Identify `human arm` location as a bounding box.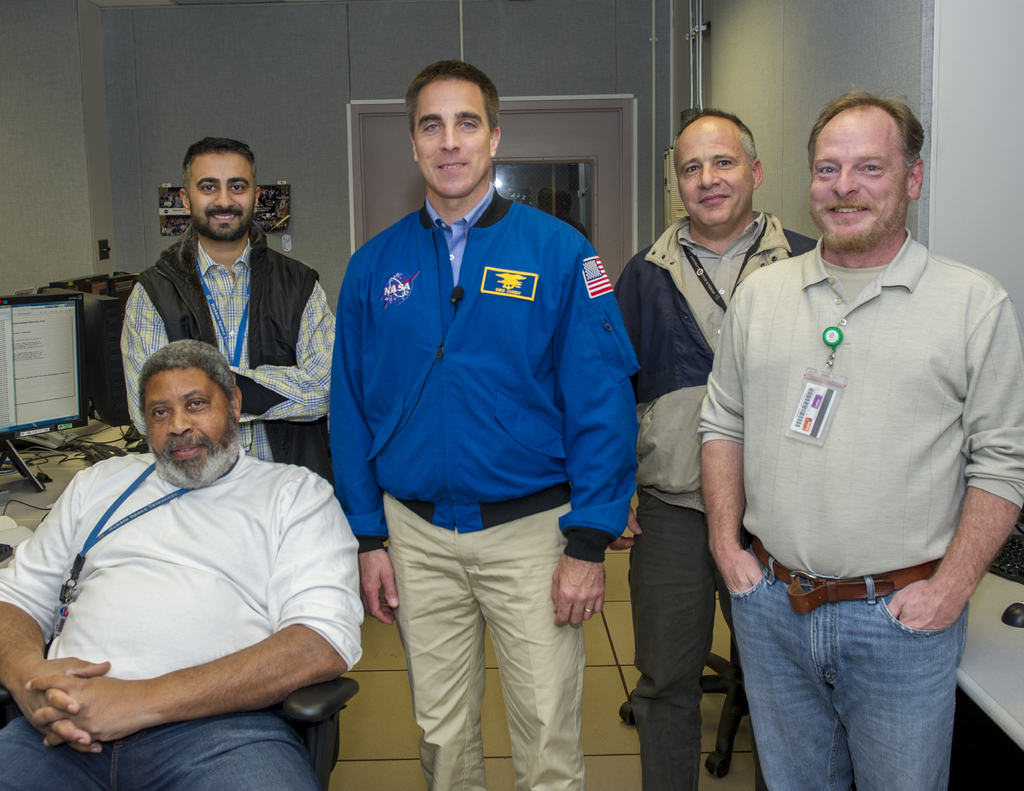
region(547, 237, 642, 621).
